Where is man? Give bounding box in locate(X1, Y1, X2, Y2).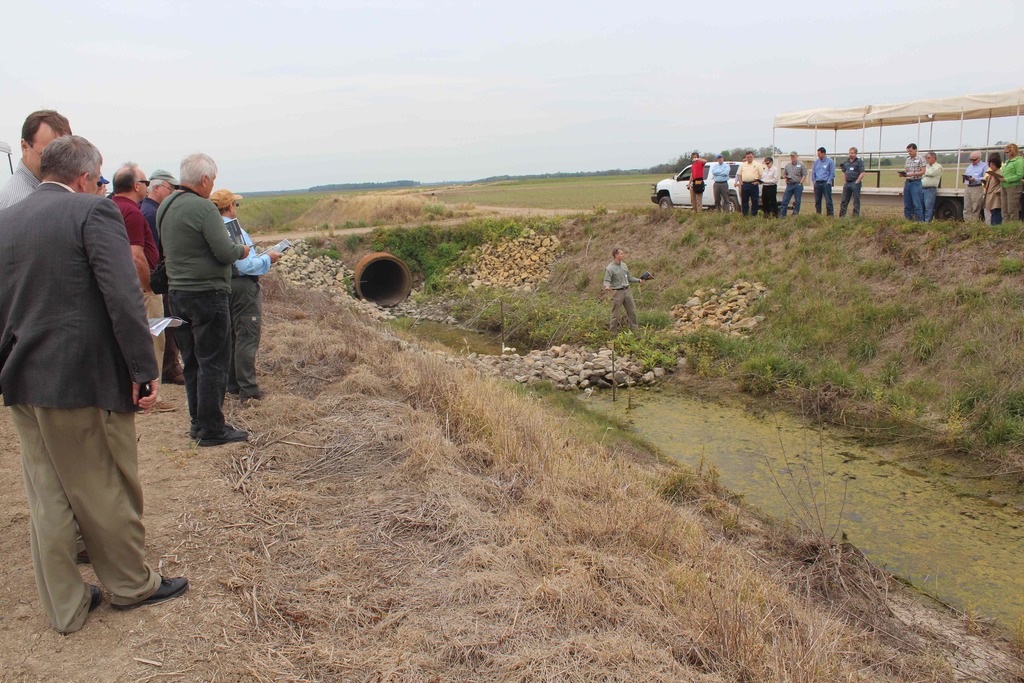
locate(783, 158, 810, 215).
